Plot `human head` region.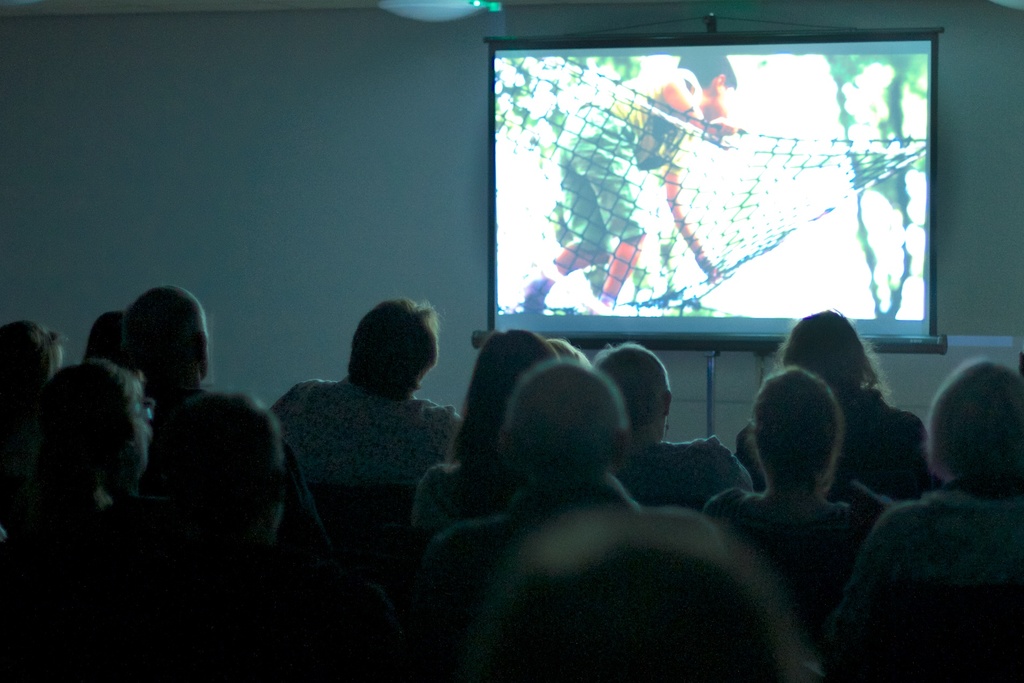
Plotted at 474/525/794/682.
